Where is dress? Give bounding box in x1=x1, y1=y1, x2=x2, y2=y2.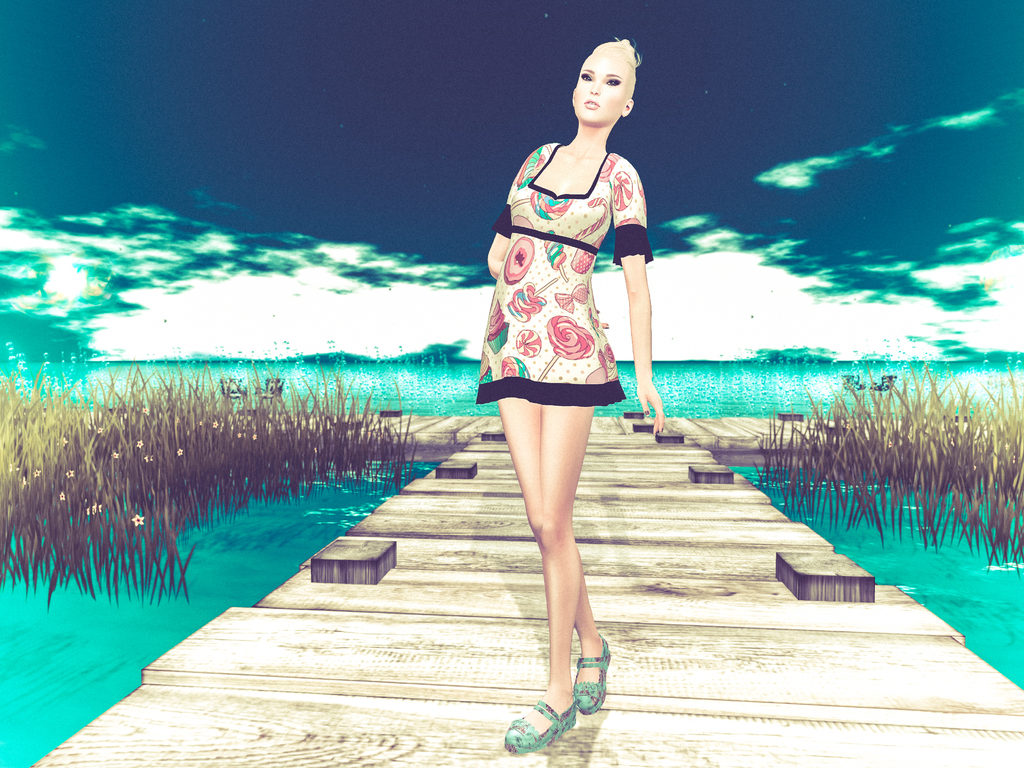
x1=476, y1=127, x2=649, y2=403.
